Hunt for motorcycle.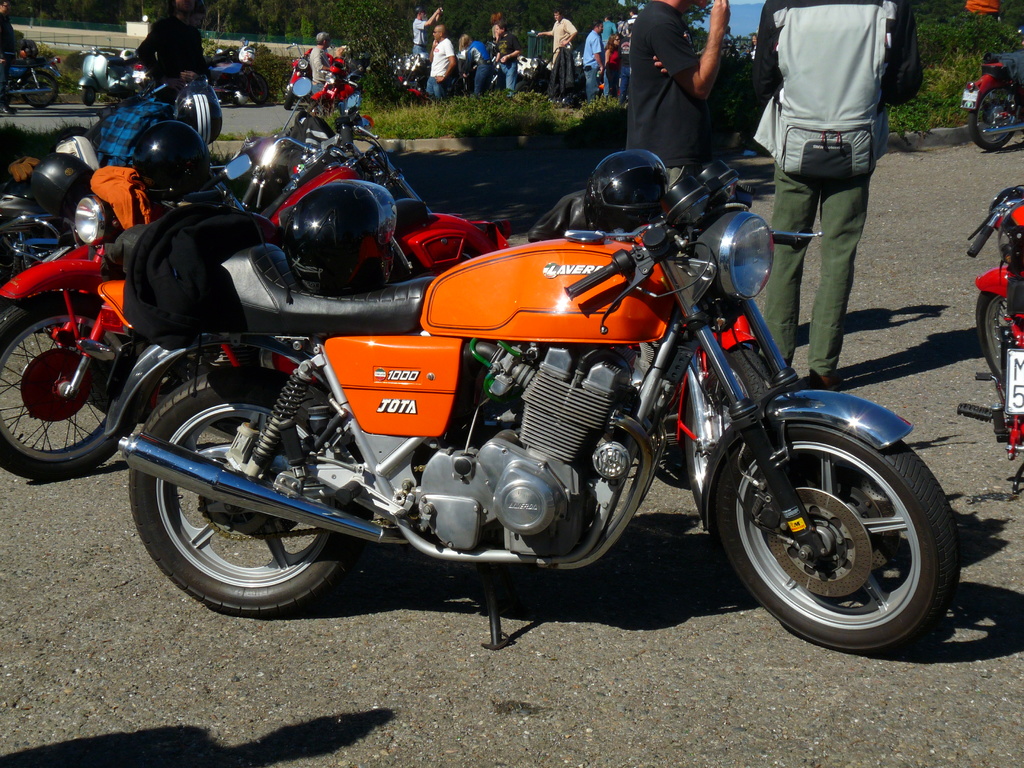
Hunted down at left=961, top=27, right=1021, bottom=152.
